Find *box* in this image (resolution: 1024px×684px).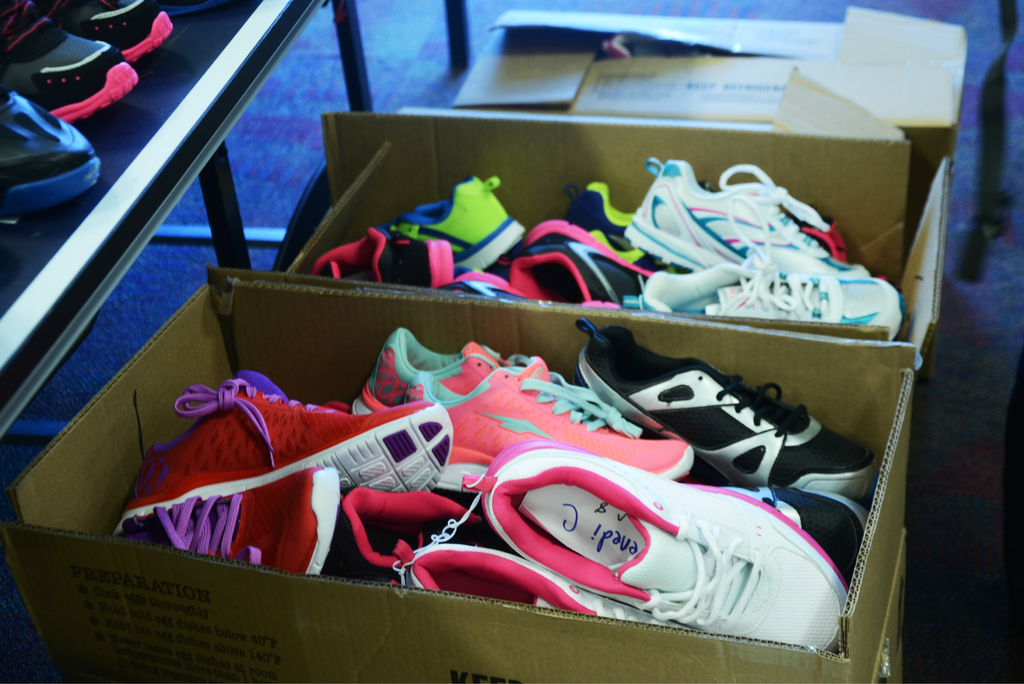
(left=0, top=273, right=917, bottom=683).
